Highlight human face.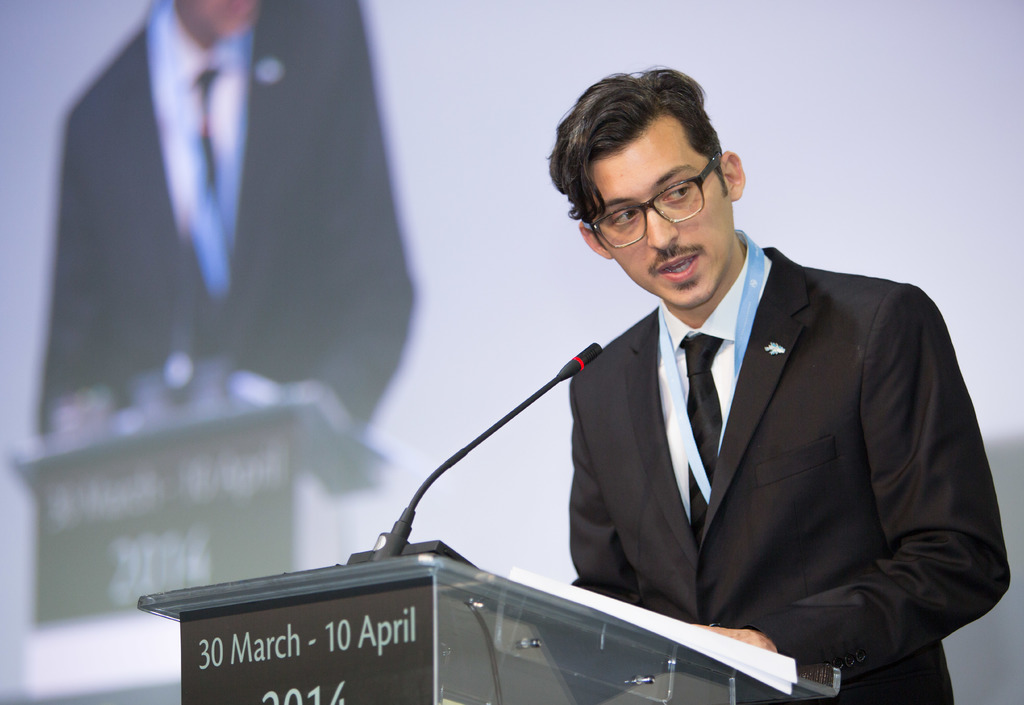
Highlighted region: BBox(594, 112, 730, 308).
